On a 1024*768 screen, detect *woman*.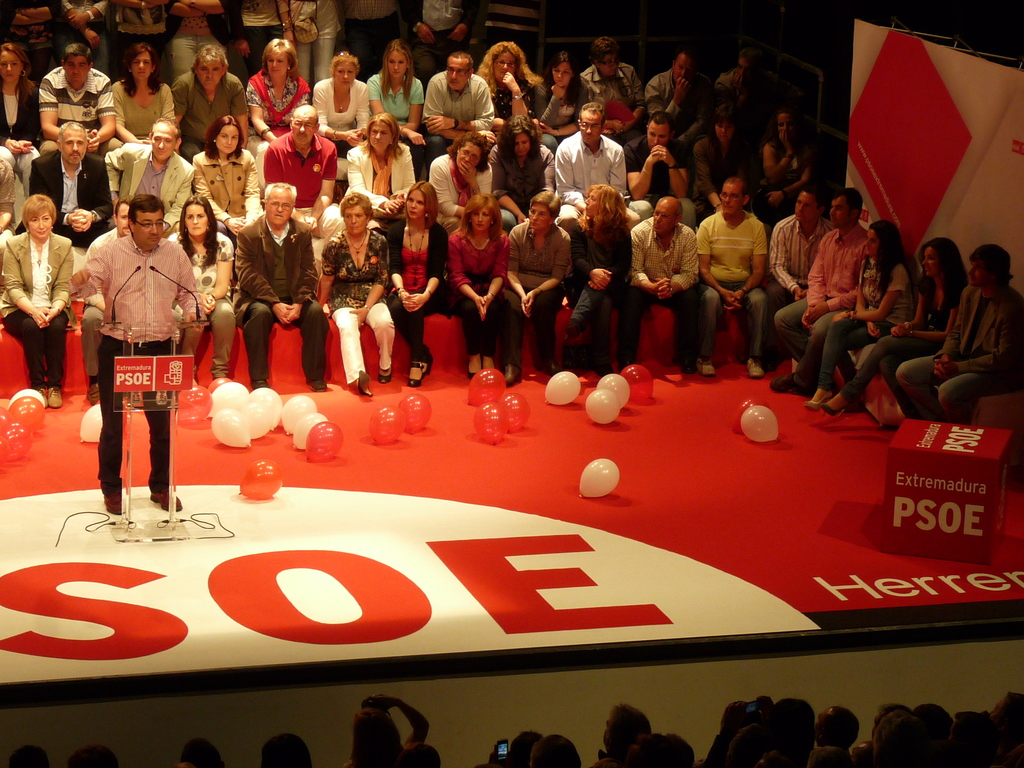
l=310, t=54, r=372, b=159.
